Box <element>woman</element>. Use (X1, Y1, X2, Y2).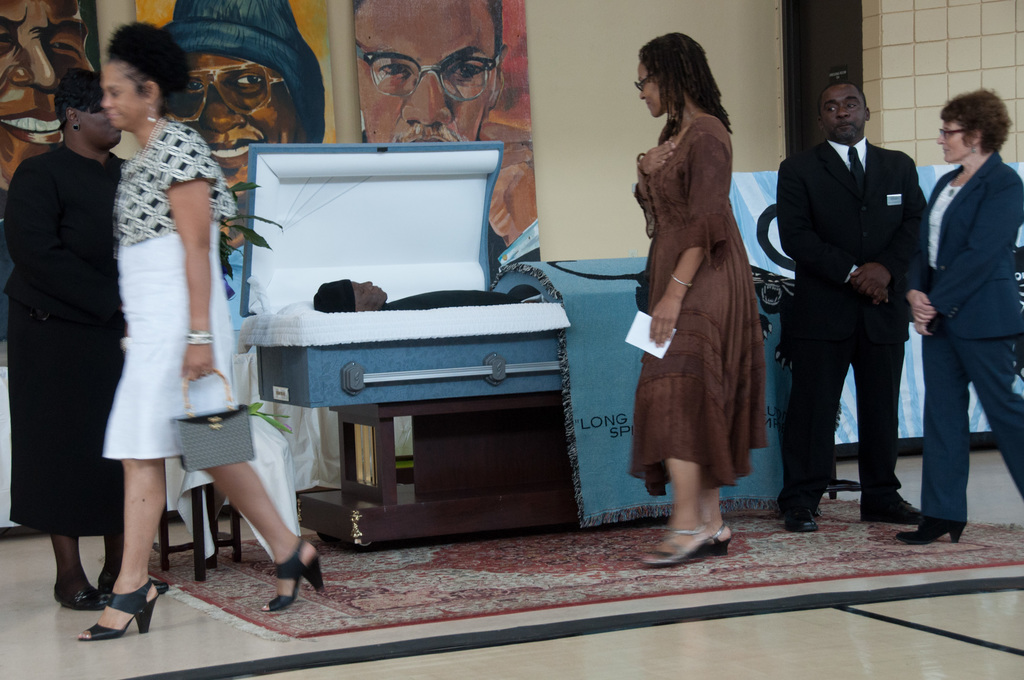
(899, 85, 1023, 549).
